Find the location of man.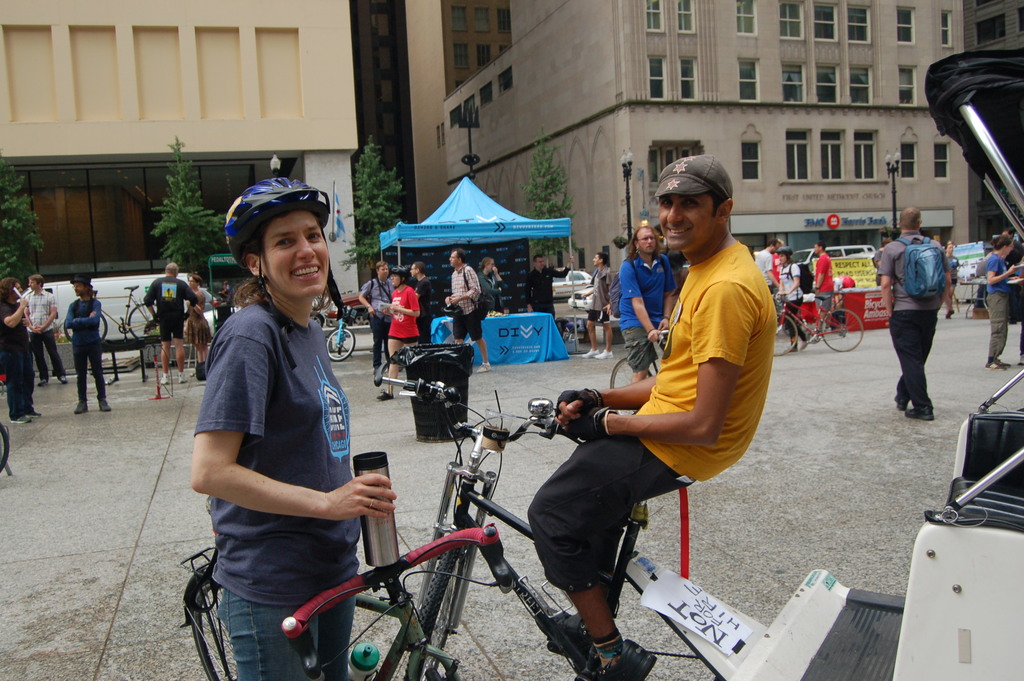
Location: x1=60 y1=274 x2=111 y2=411.
